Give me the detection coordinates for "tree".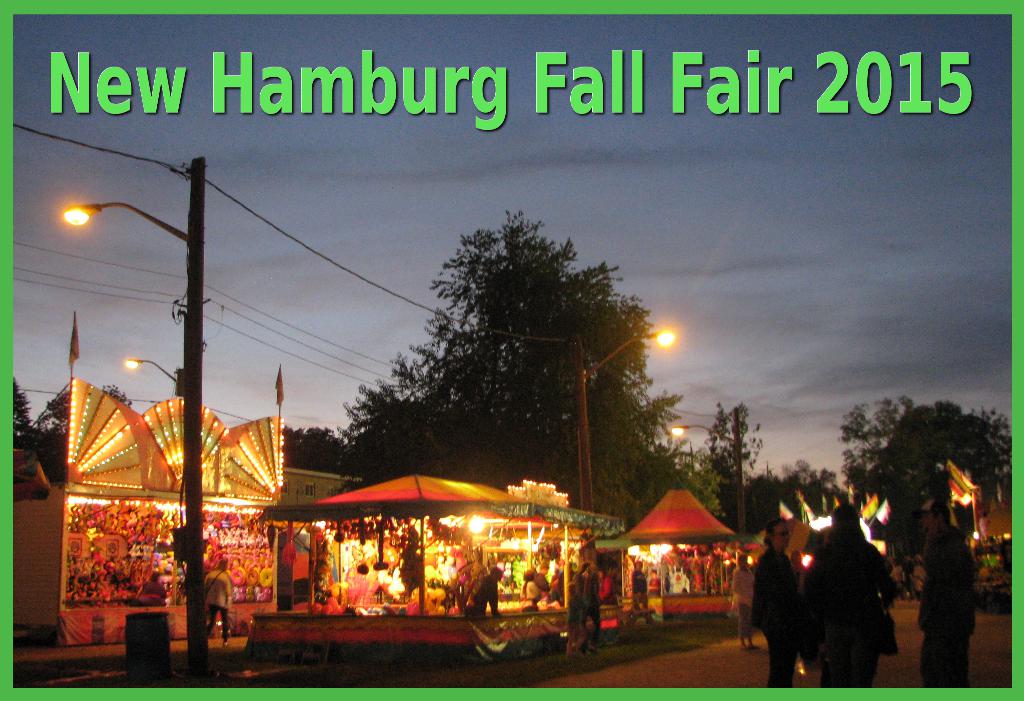
region(692, 406, 774, 532).
